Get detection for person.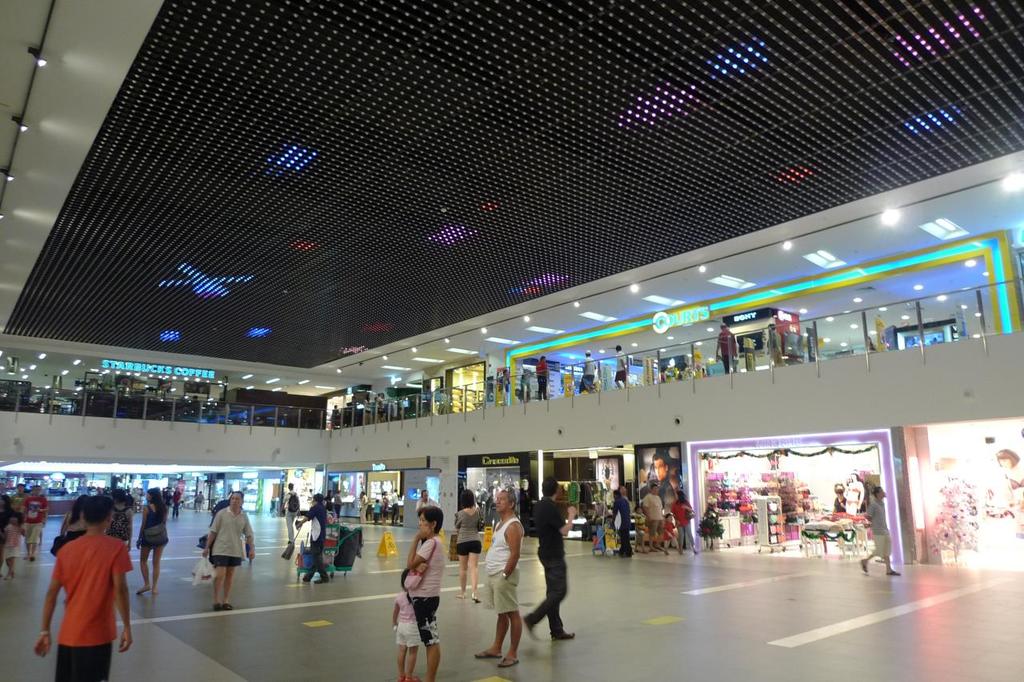
Detection: left=578, top=350, right=593, bottom=392.
